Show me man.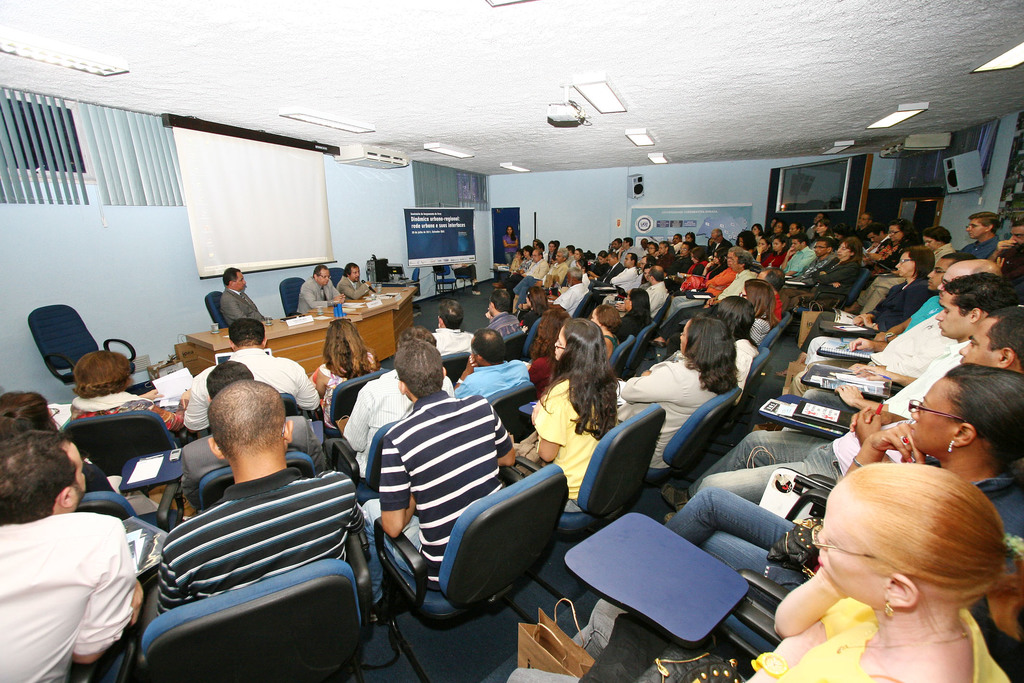
man is here: bbox(616, 236, 641, 255).
